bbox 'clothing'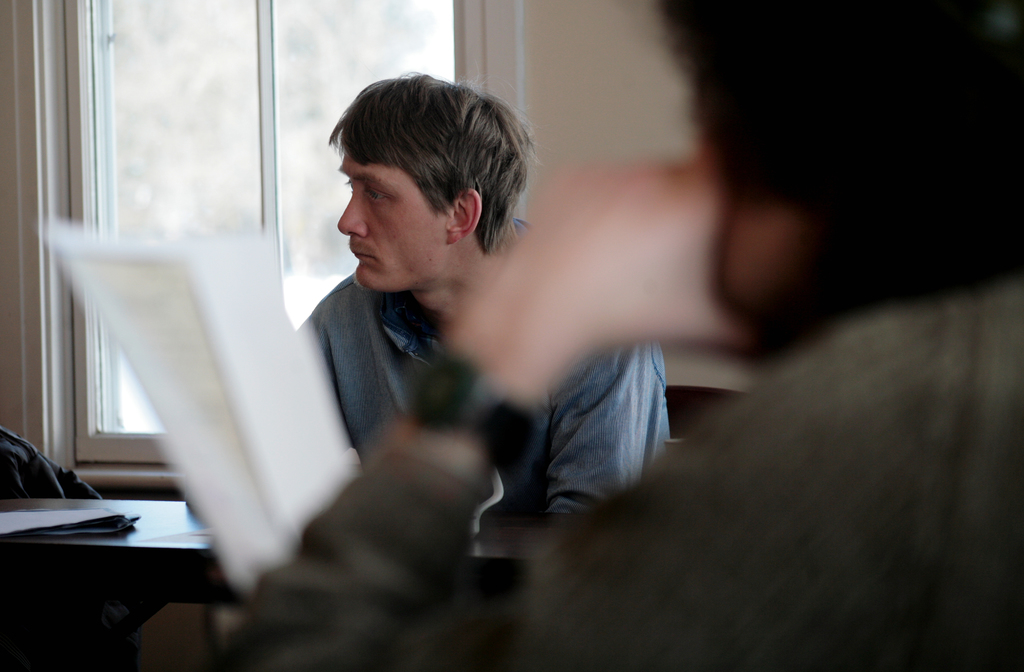
BBox(298, 219, 671, 521)
